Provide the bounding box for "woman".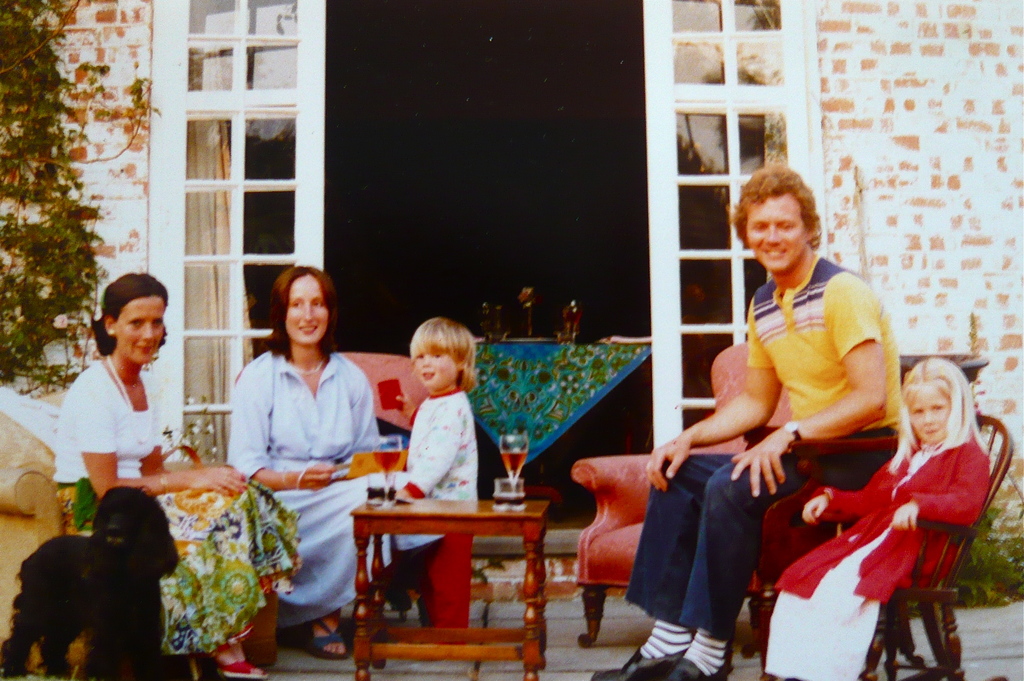
(54,268,307,680).
